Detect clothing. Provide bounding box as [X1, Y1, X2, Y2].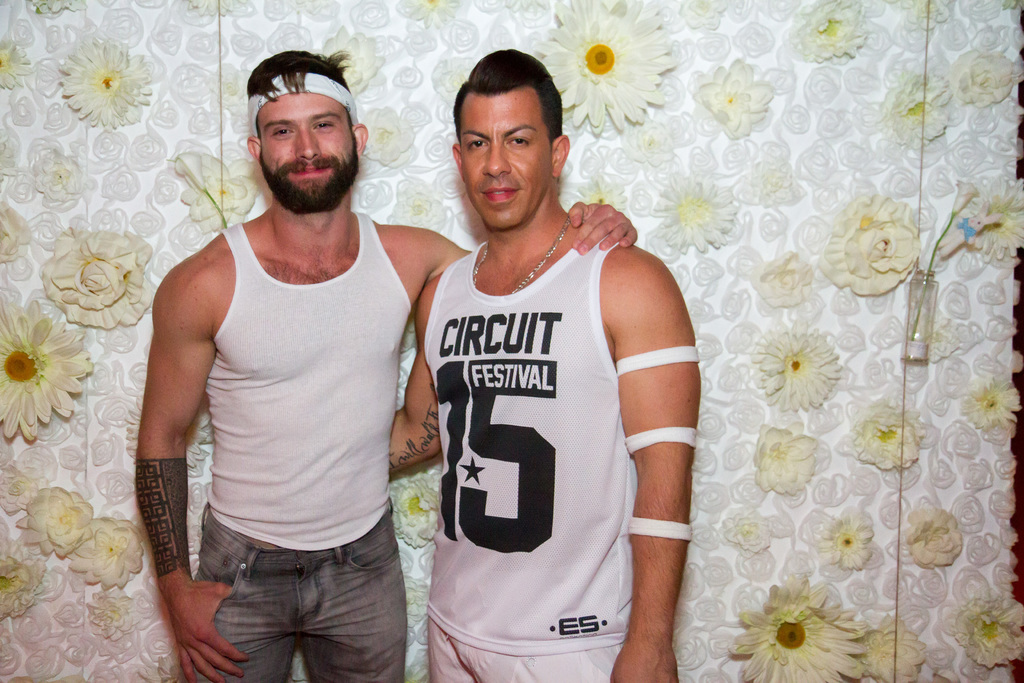
[416, 223, 643, 682].
